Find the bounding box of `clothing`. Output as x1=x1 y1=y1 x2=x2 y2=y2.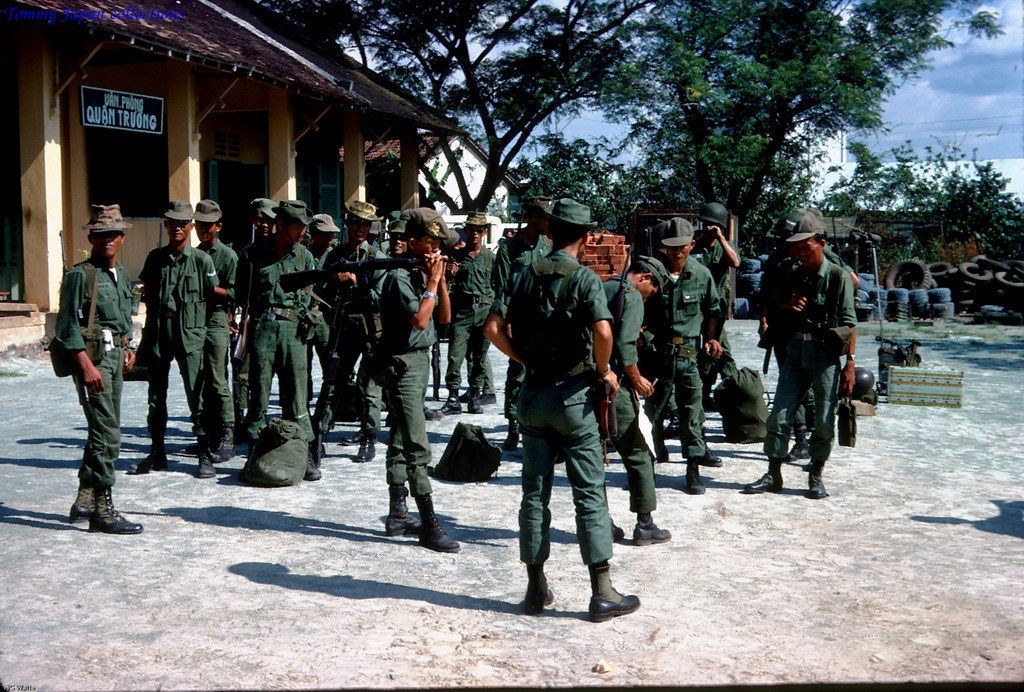
x1=495 y1=235 x2=511 y2=259.
